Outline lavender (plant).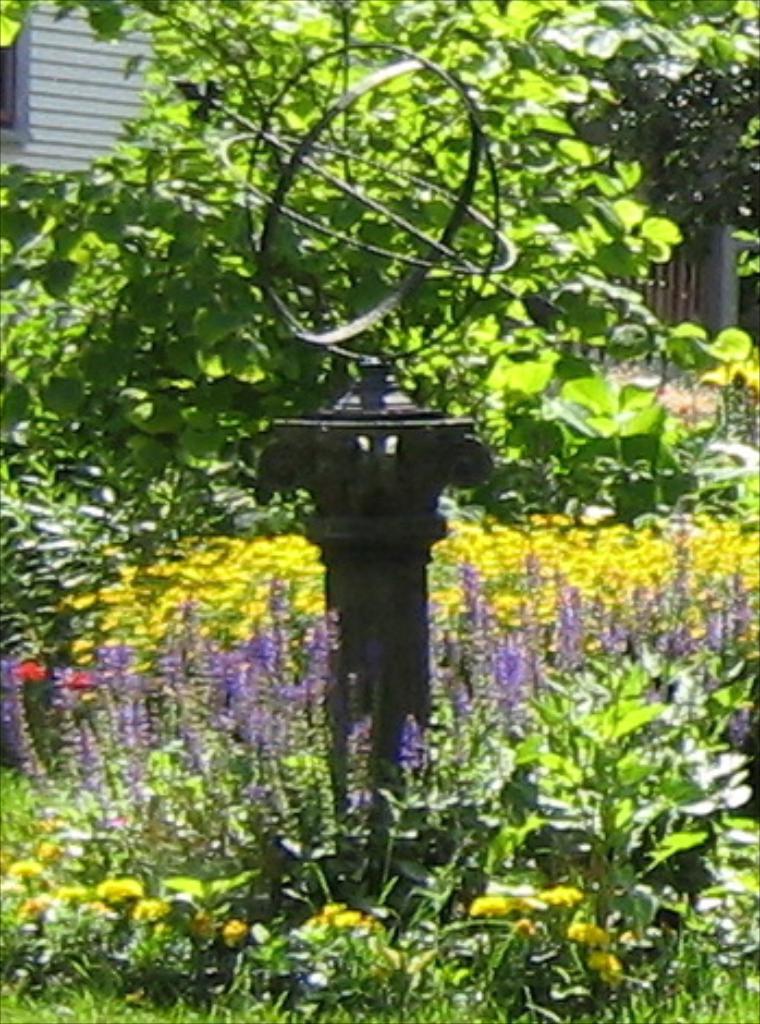
Outline: region(340, 706, 379, 802).
